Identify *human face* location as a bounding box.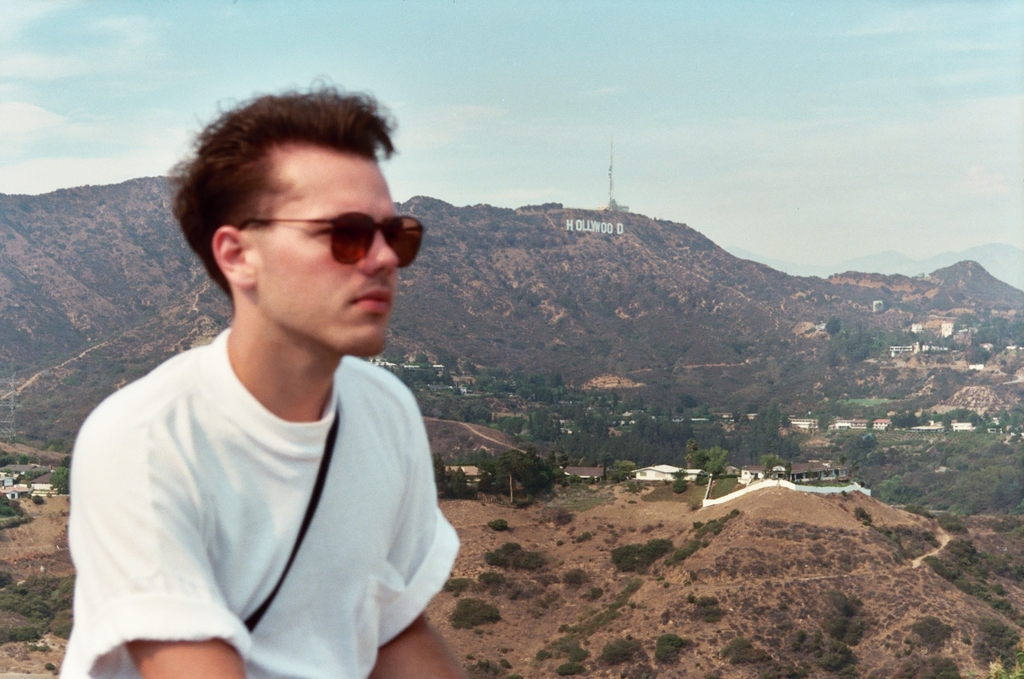
<box>241,153,401,354</box>.
